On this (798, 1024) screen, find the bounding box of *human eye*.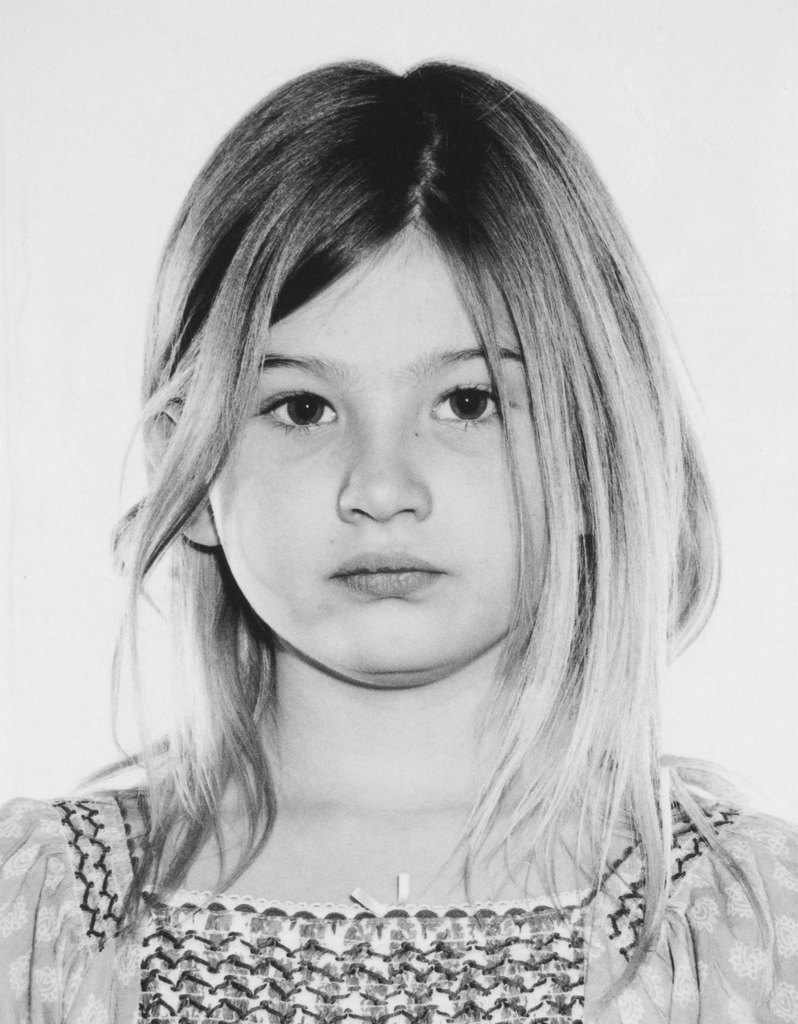
Bounding box: {"x1": 248, "y1": 385, "x2": 344, "y2": 431}.
